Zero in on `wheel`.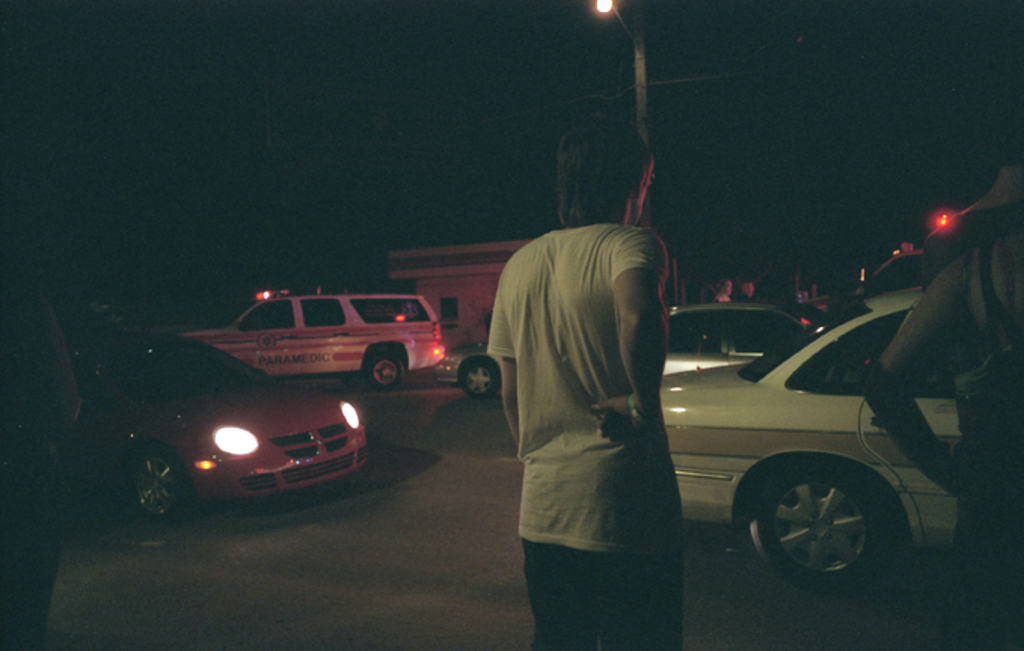
Zeroed in: 461, 362, 498, 401.
